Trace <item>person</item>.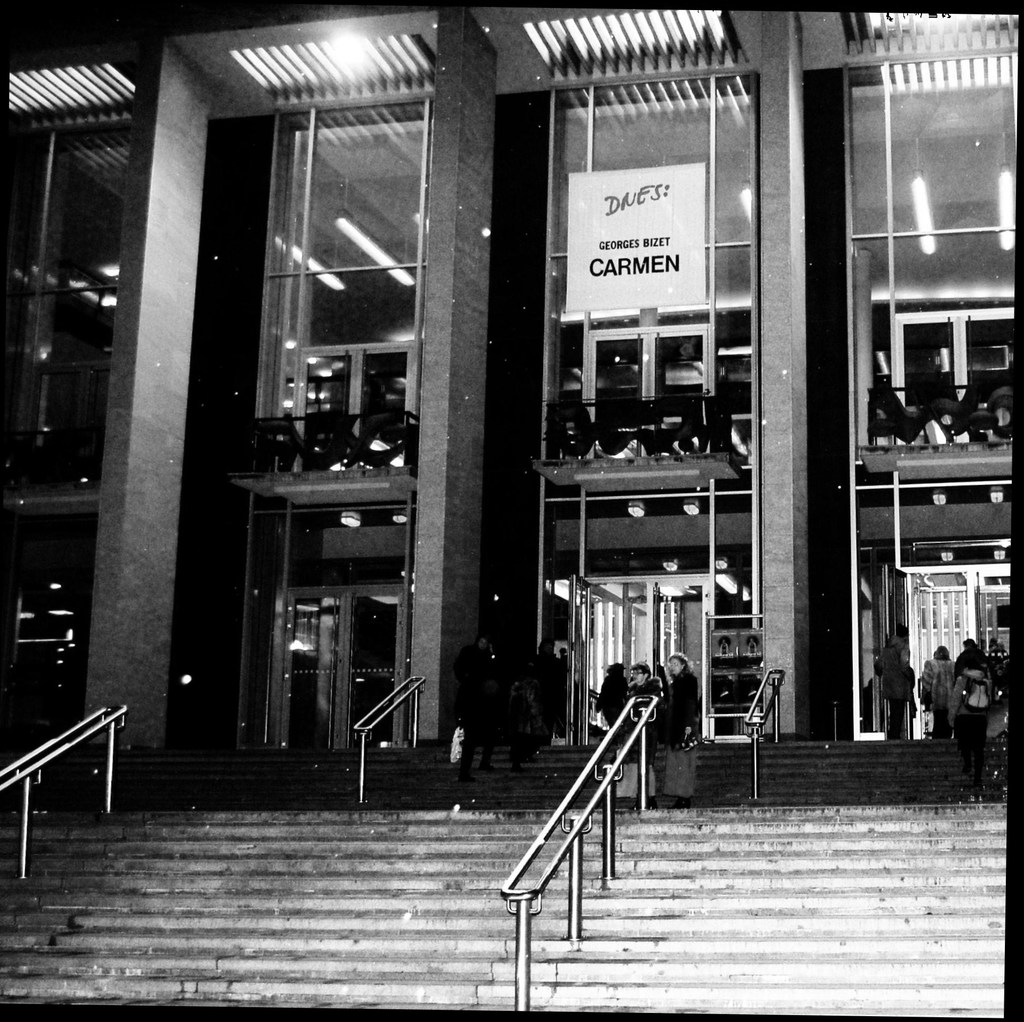
Traced to Rect(581, 655, 627, 727).
